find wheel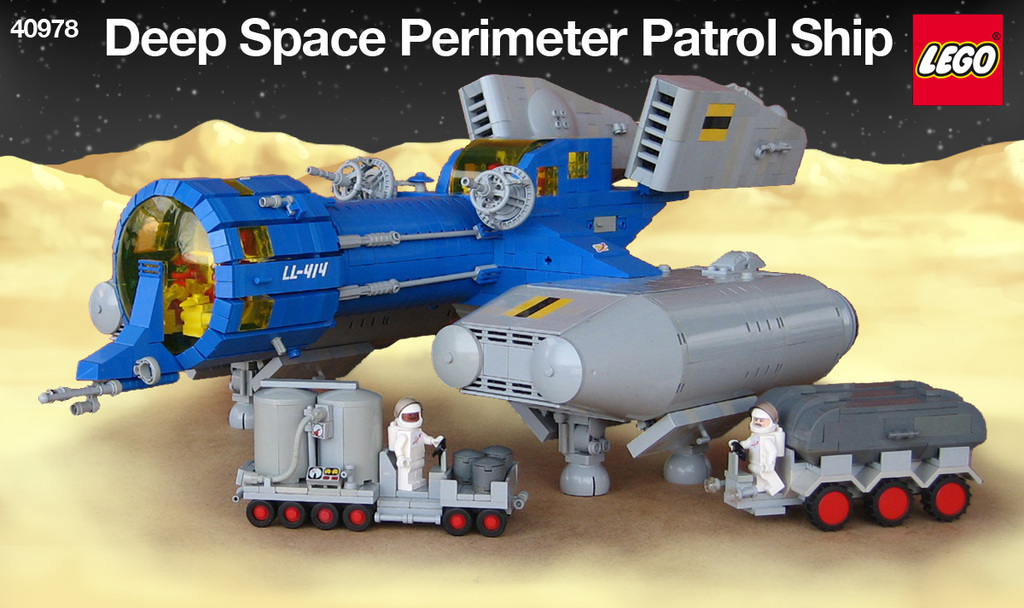
(left=921, top=473, right=972, bottom=522)
